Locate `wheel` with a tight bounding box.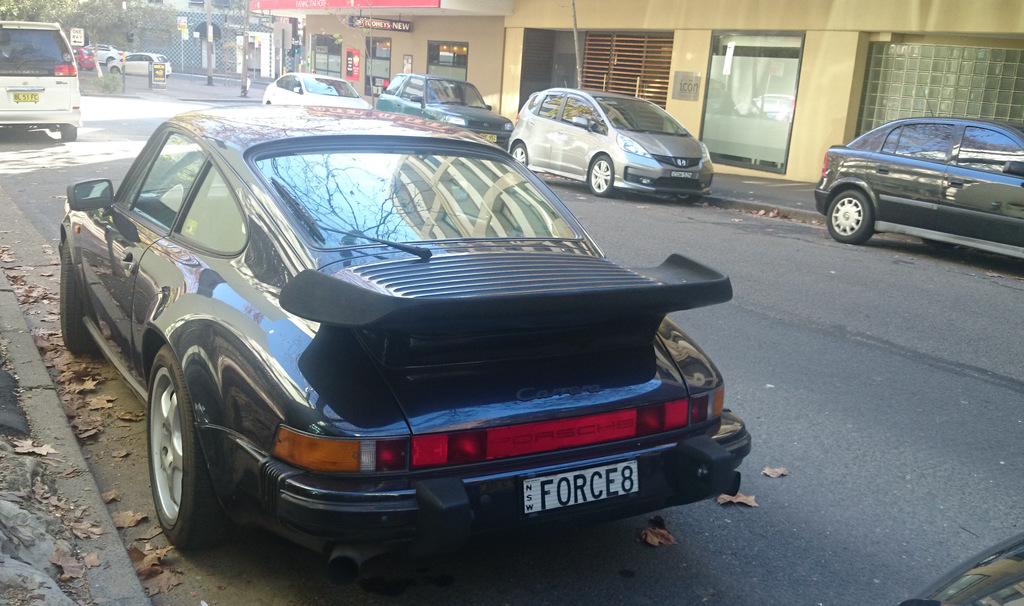
BBox(60, 124, 76, 140).
